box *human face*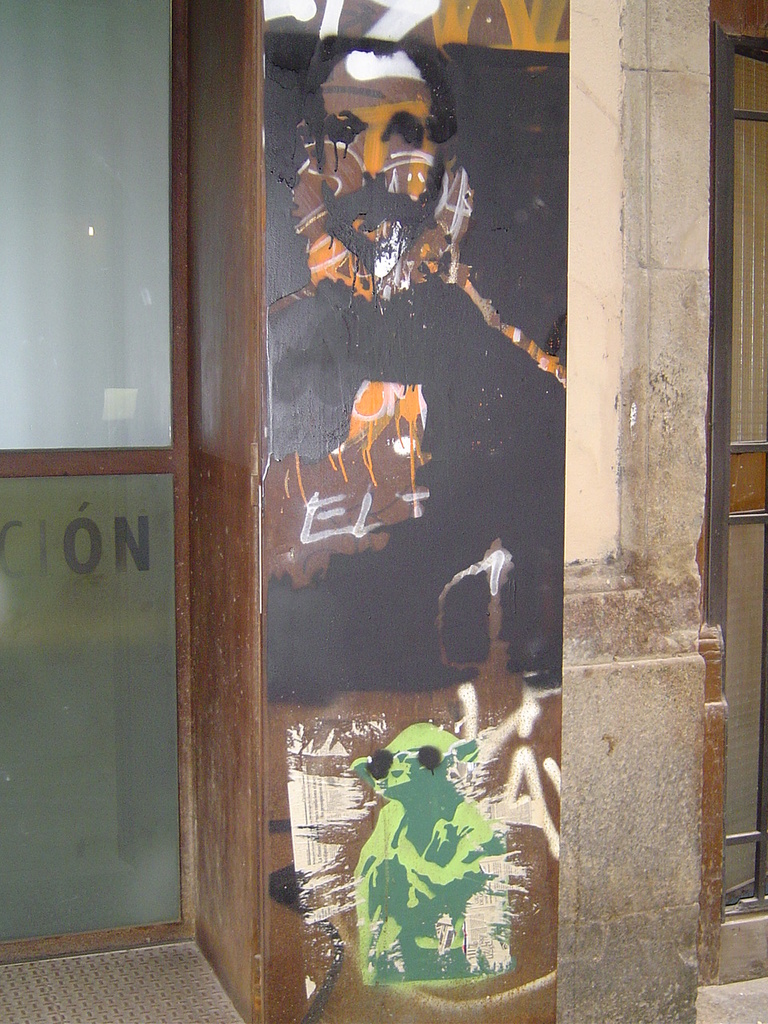
rect(317, 52, 440, 265)
